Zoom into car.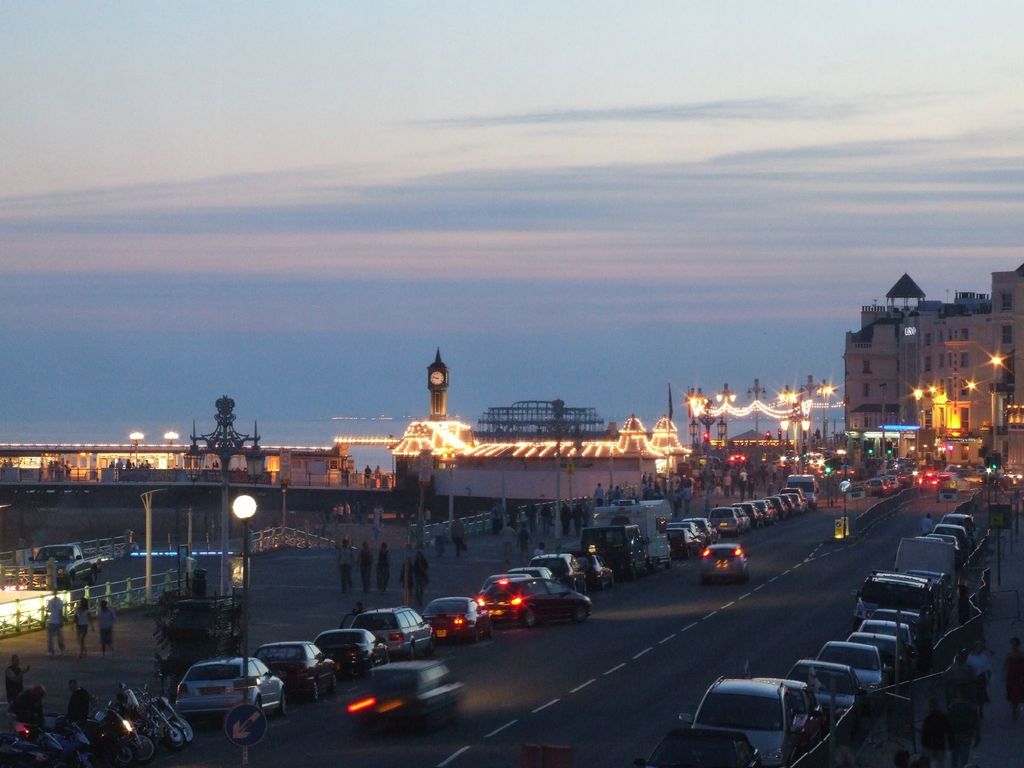
Zoom target: 804 463 822 475.
